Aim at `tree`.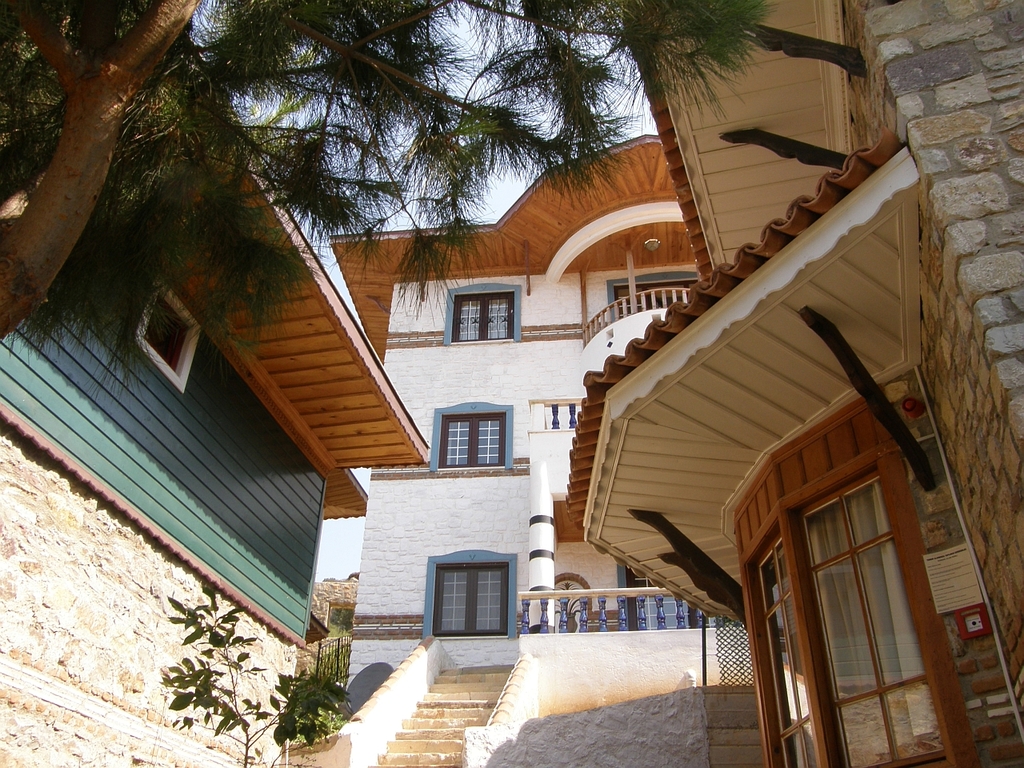
Aimed at <region>0, 0, 768, 395</region>.
